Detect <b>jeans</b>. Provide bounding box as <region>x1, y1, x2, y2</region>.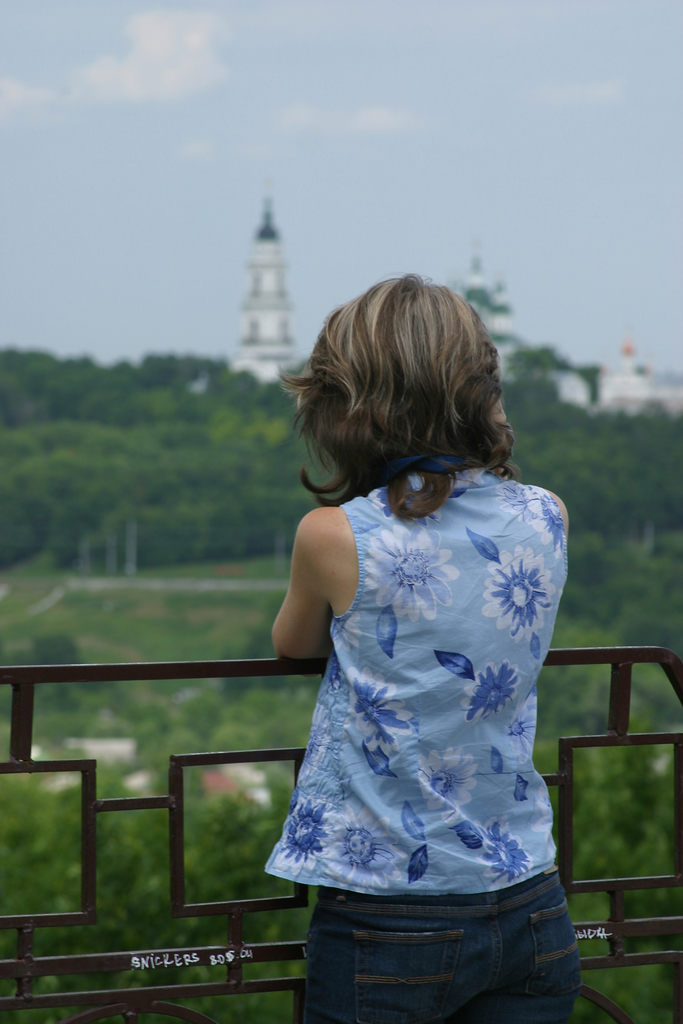
<region>288, 889, 582, 1018</region>.
